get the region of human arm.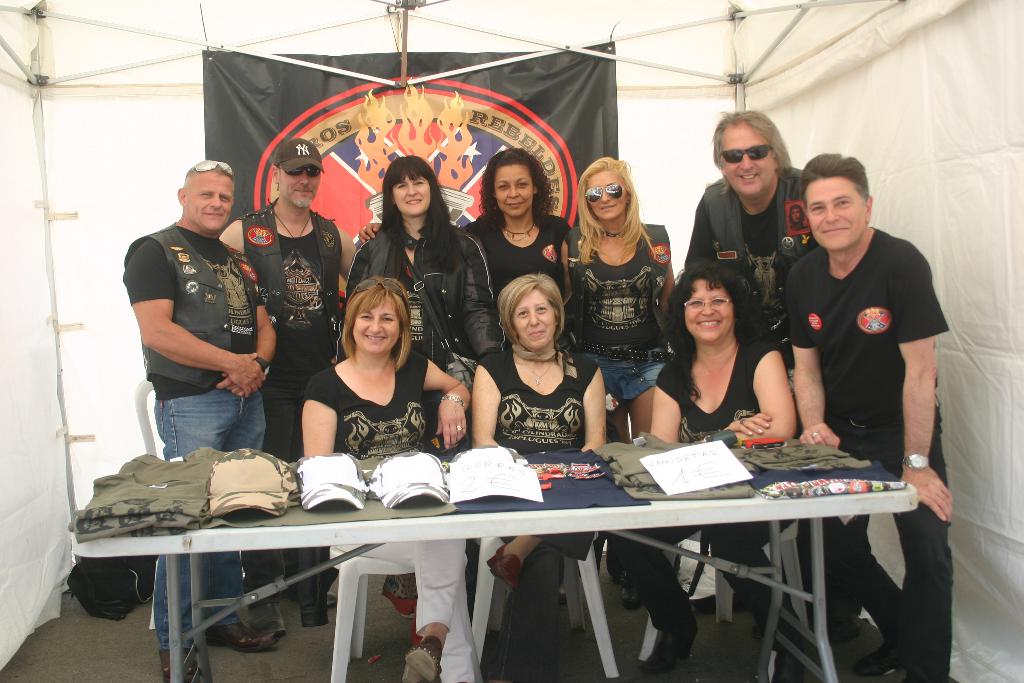
122:235:271:398.
